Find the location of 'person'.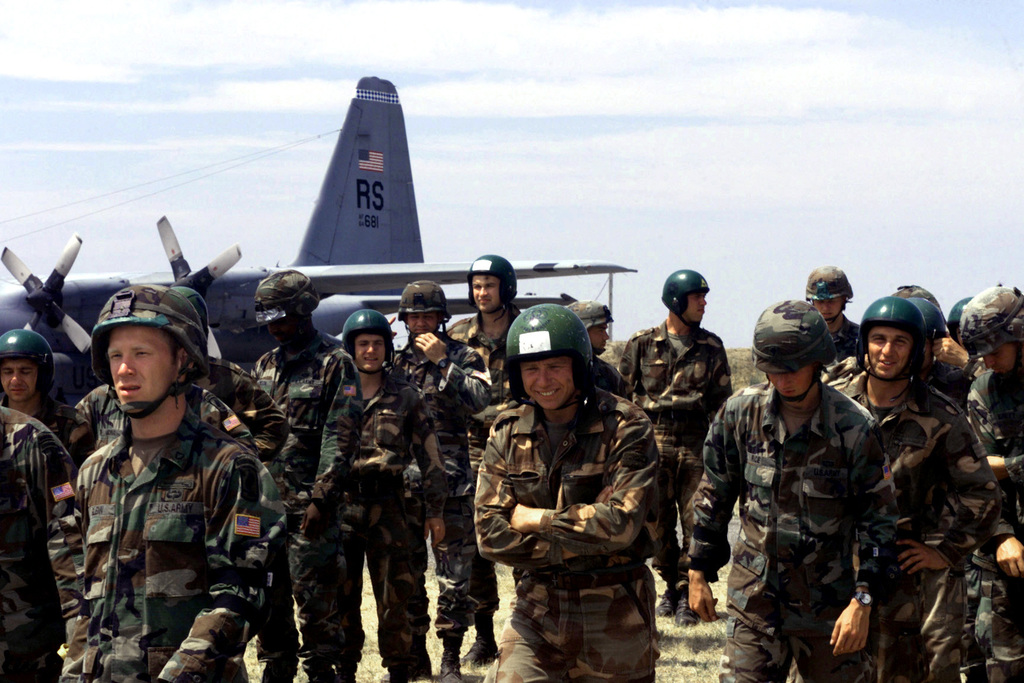
Location: 0, 396, 78, 682.
